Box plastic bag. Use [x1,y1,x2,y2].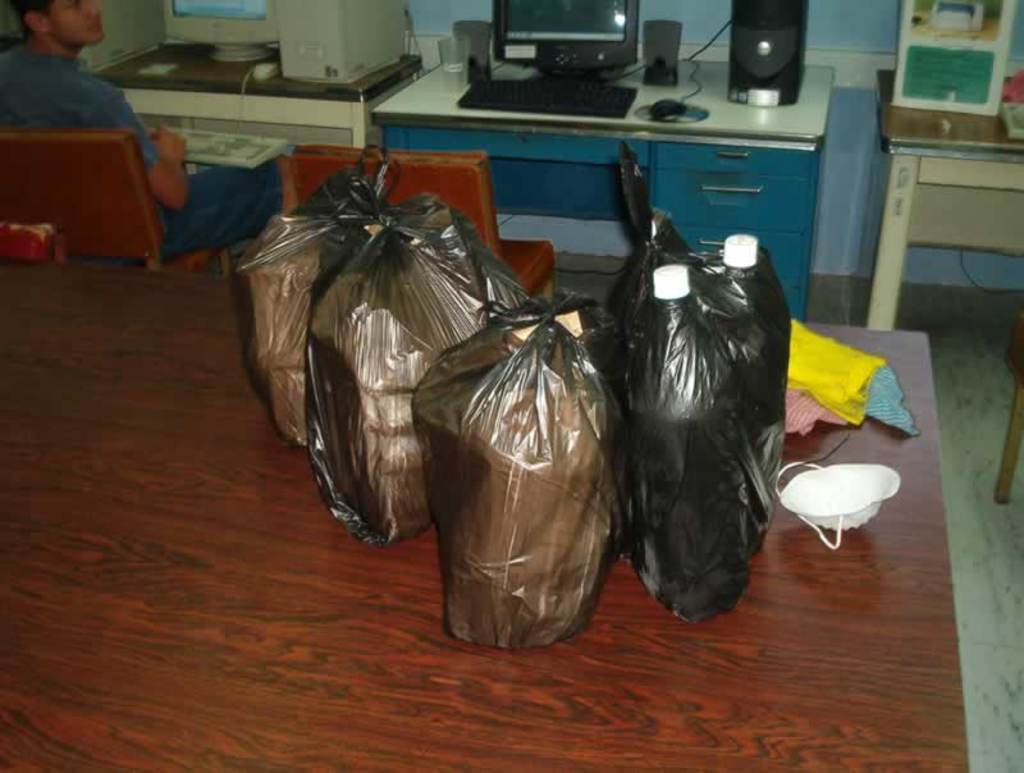
[308,193,535,548].
